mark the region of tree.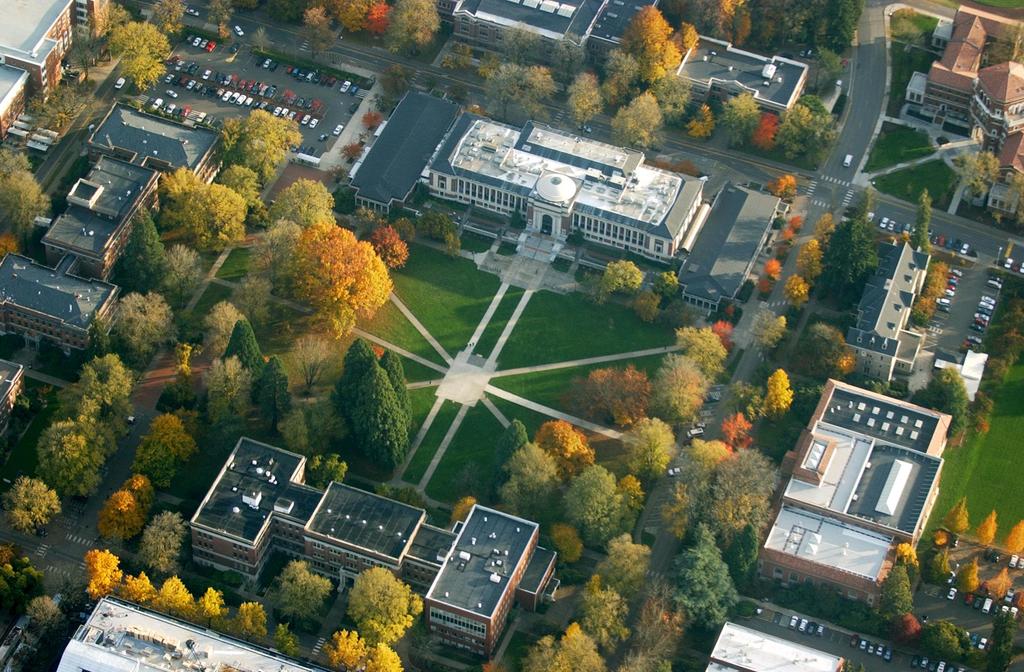
Region: (left=974, top=505, right=999, bottom=543).
